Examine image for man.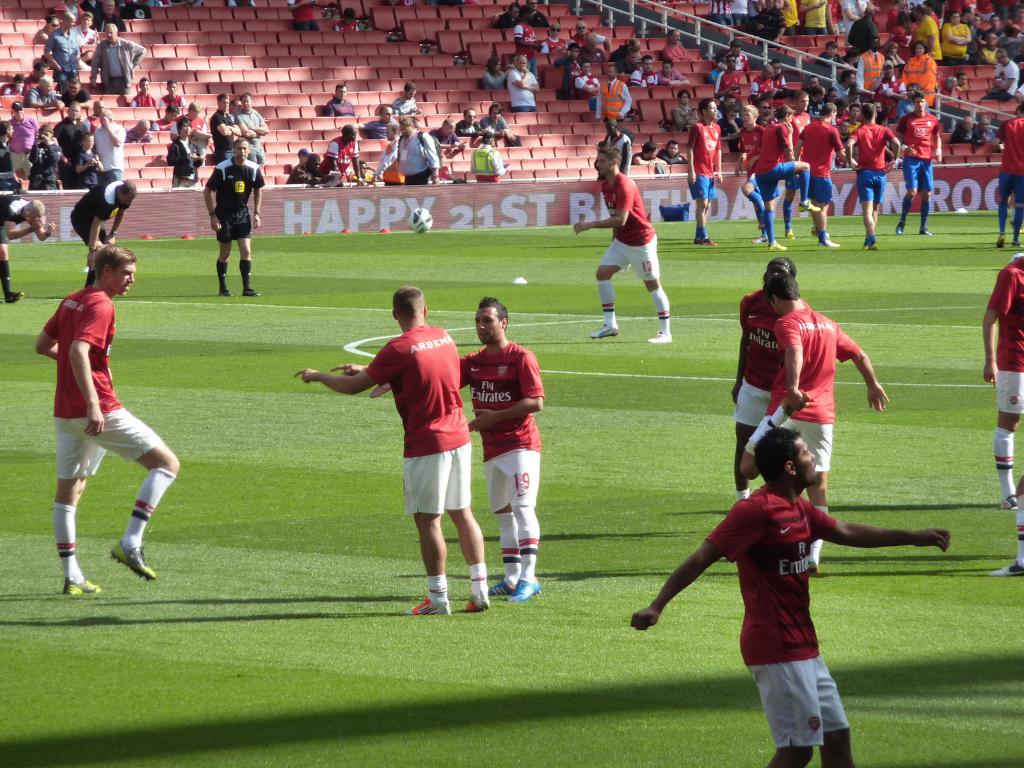
Examination result: 506/54/541/113.
